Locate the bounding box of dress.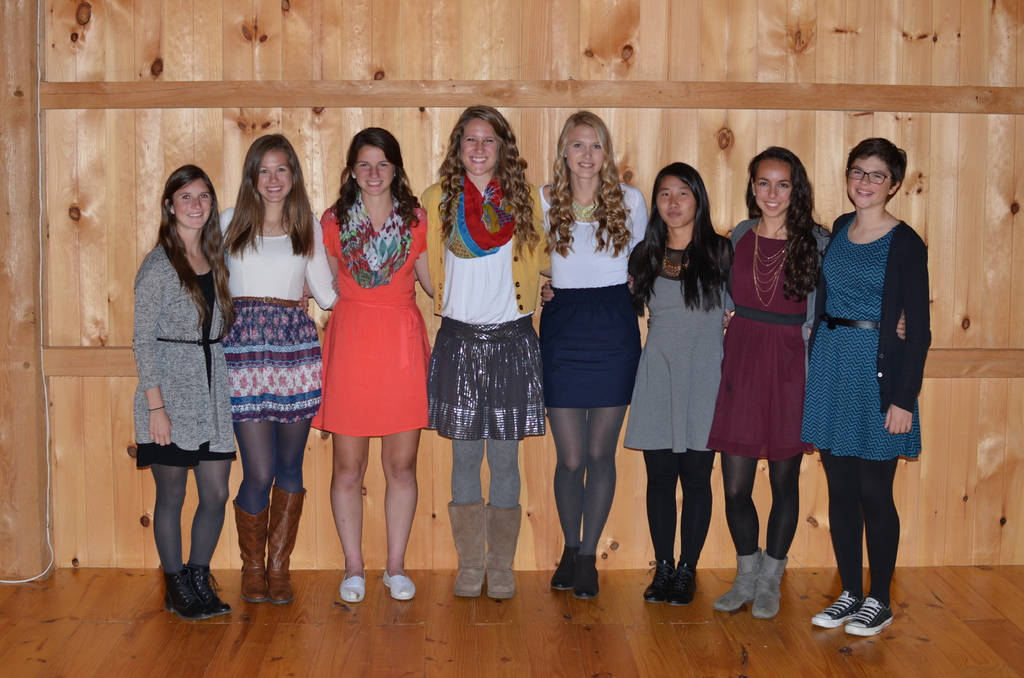
Bounding box: x1=136, y1=271, x2=236, y2=469.
